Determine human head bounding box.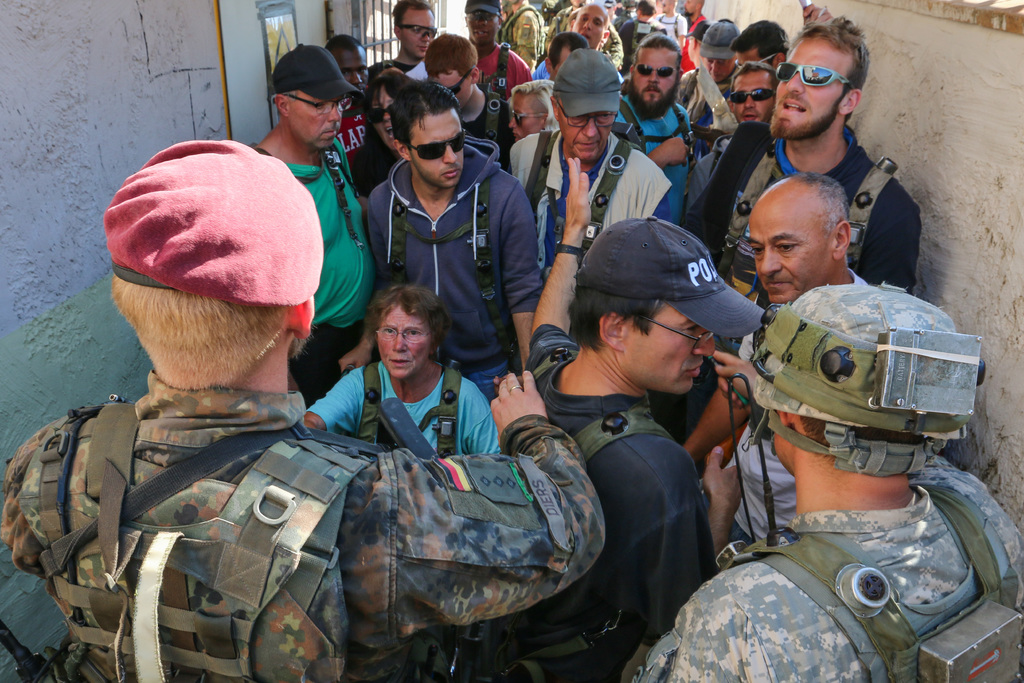
Determined: BBox(102, 133, 326, 396).
